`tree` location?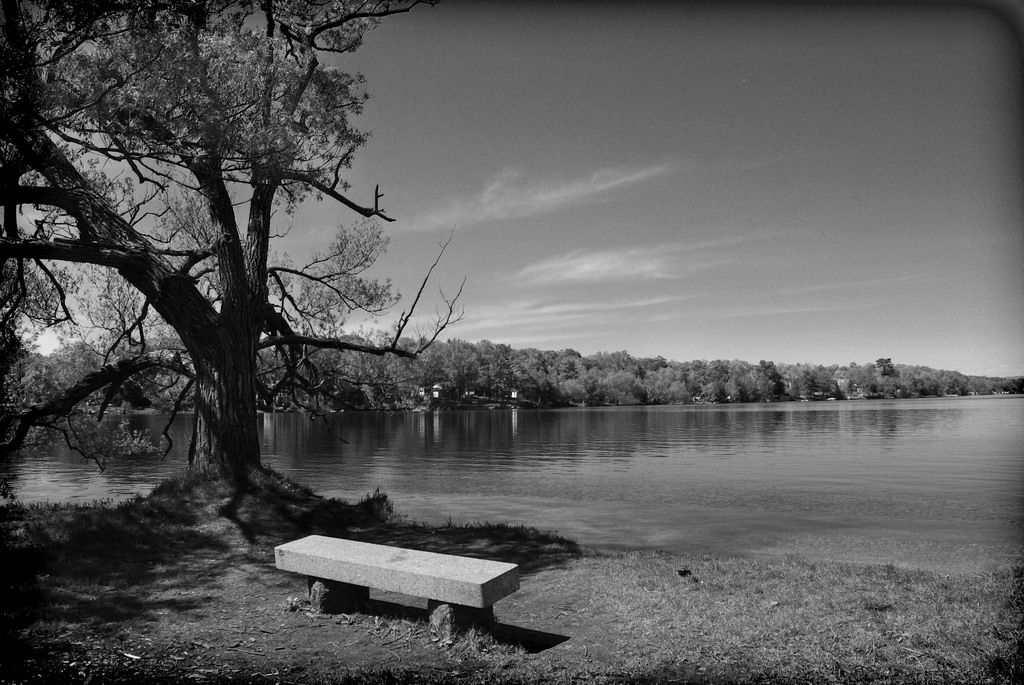
<box>998,374,1023,390</box>
